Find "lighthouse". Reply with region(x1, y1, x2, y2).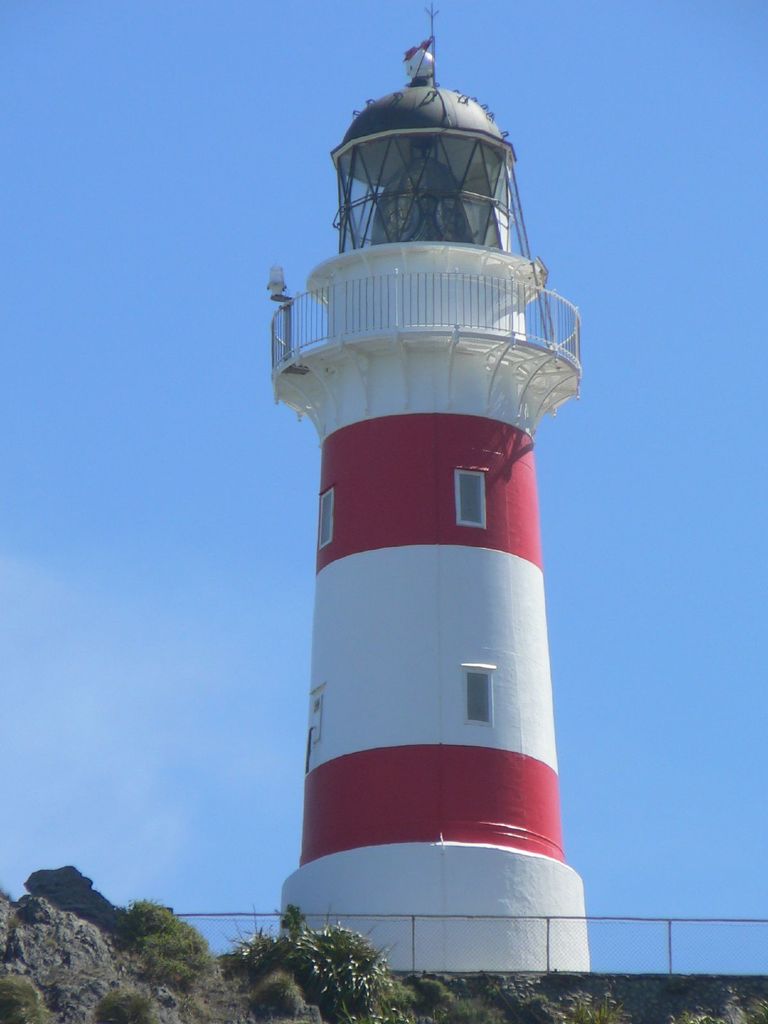
region(266, 0, 589, 976).
